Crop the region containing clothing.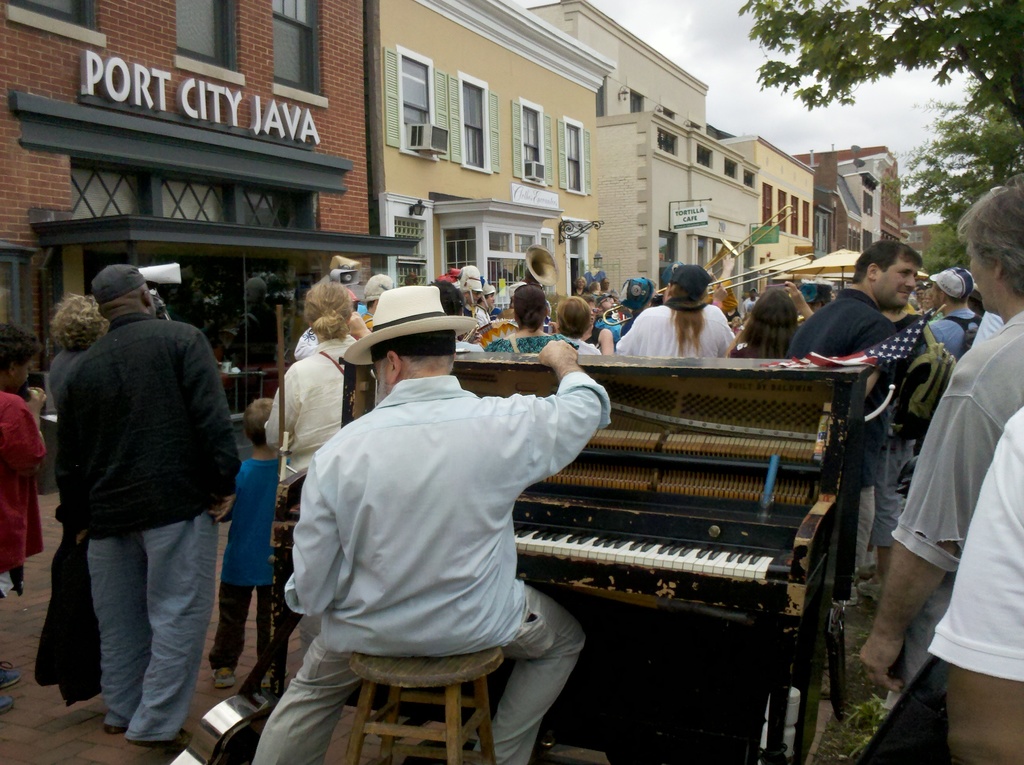
Crop region: (left=273, top=319, right=609, bottom=736).
